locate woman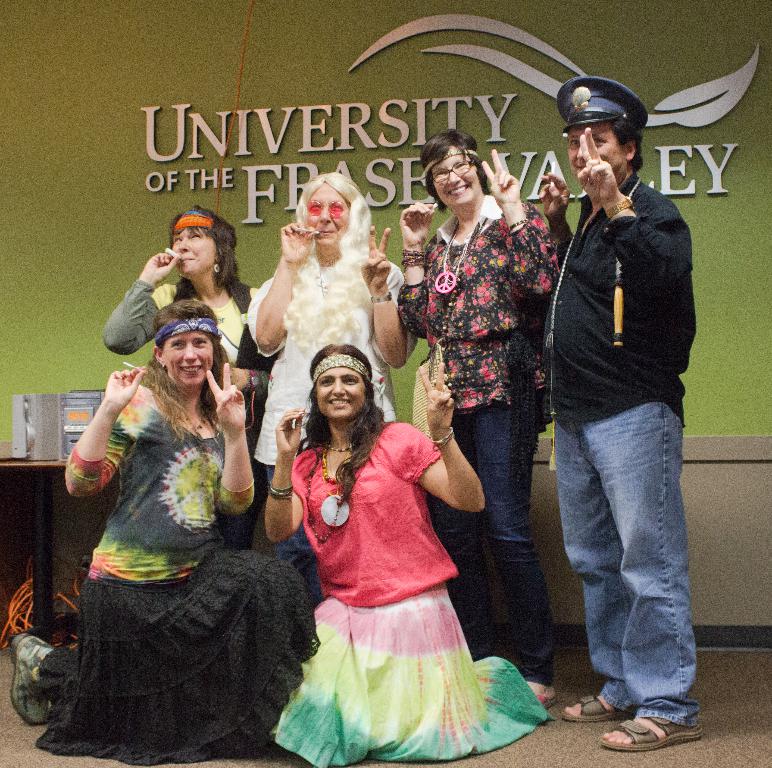
(left=248, top=168, right=418, bottom=610)
